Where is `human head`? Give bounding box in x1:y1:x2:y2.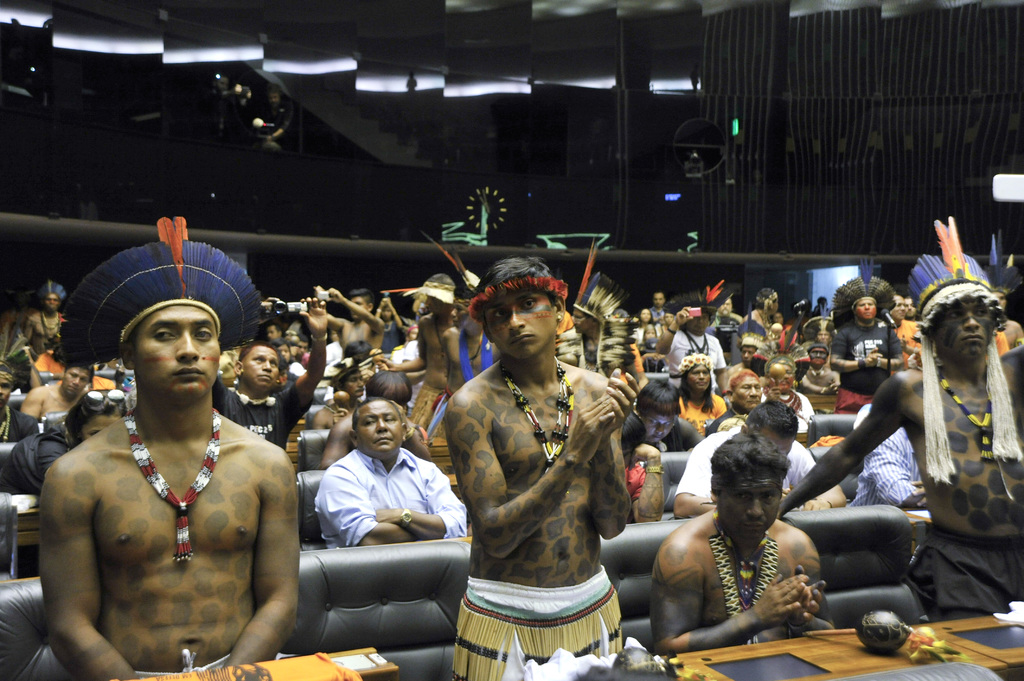
379:297:394:321.
